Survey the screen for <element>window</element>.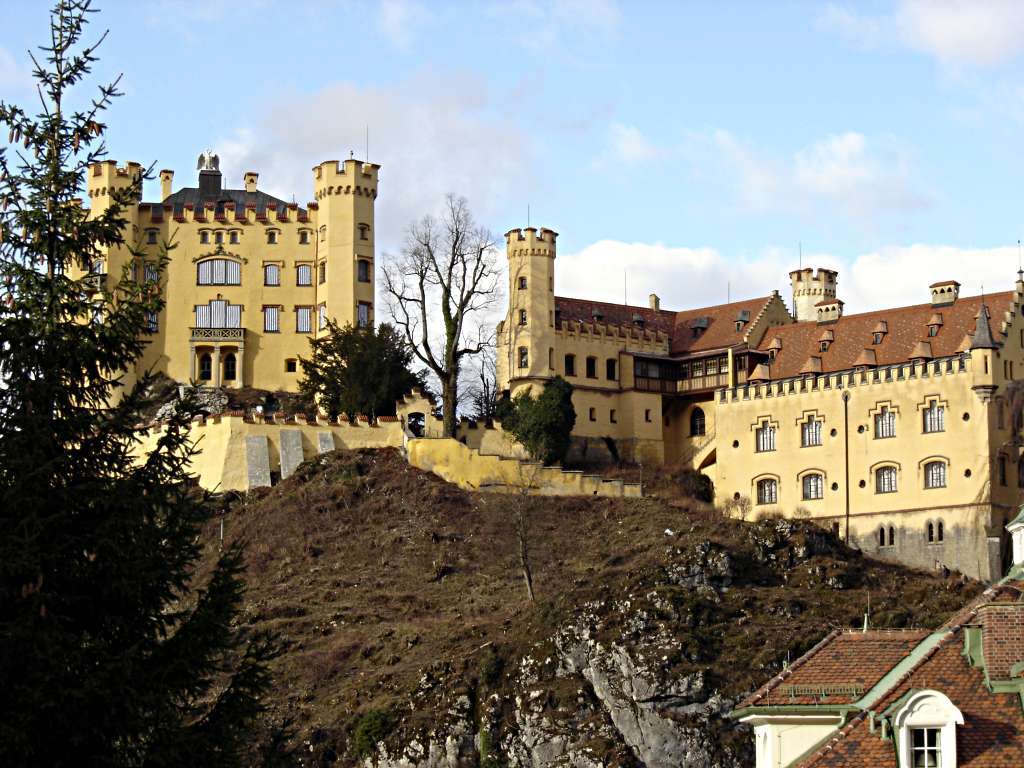
Survey found: left=960, top=410, right=971, bottom=421.
